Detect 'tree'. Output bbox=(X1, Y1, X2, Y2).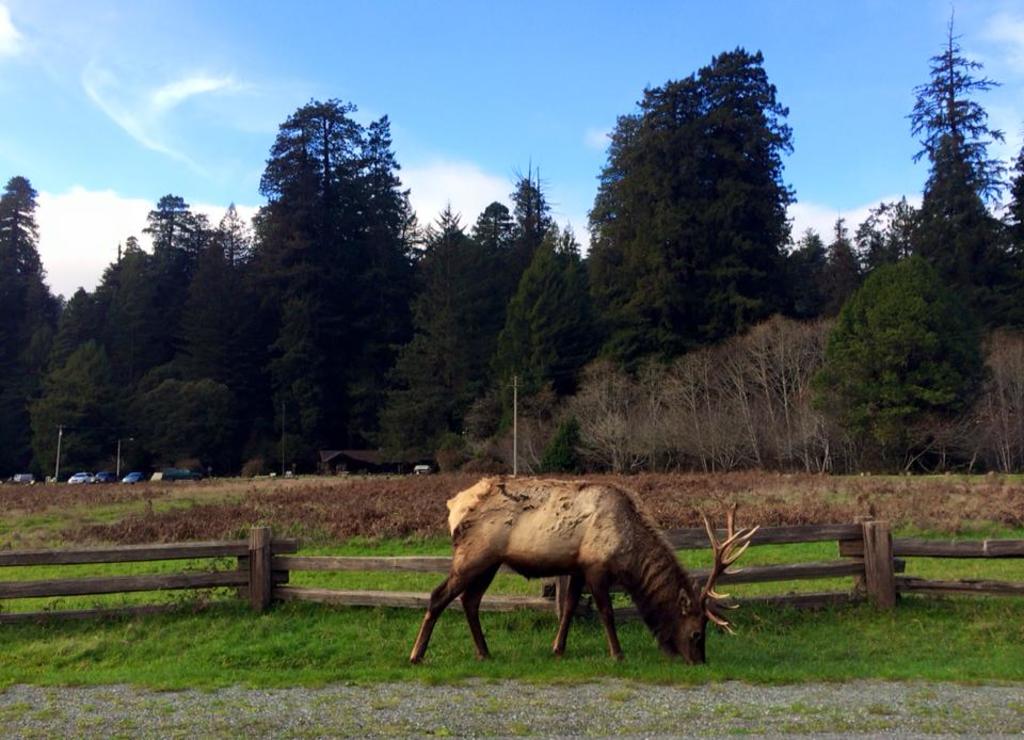
bbox=(0, 171, 77, 481).
